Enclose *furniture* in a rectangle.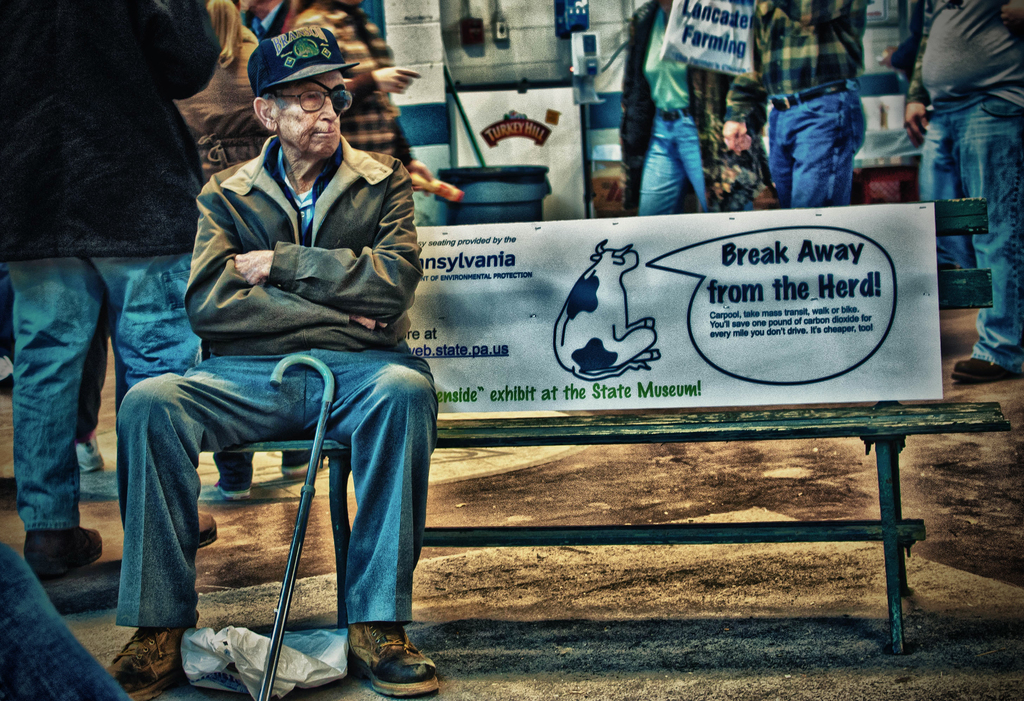
BBox(199, 195, 1012, 656).
